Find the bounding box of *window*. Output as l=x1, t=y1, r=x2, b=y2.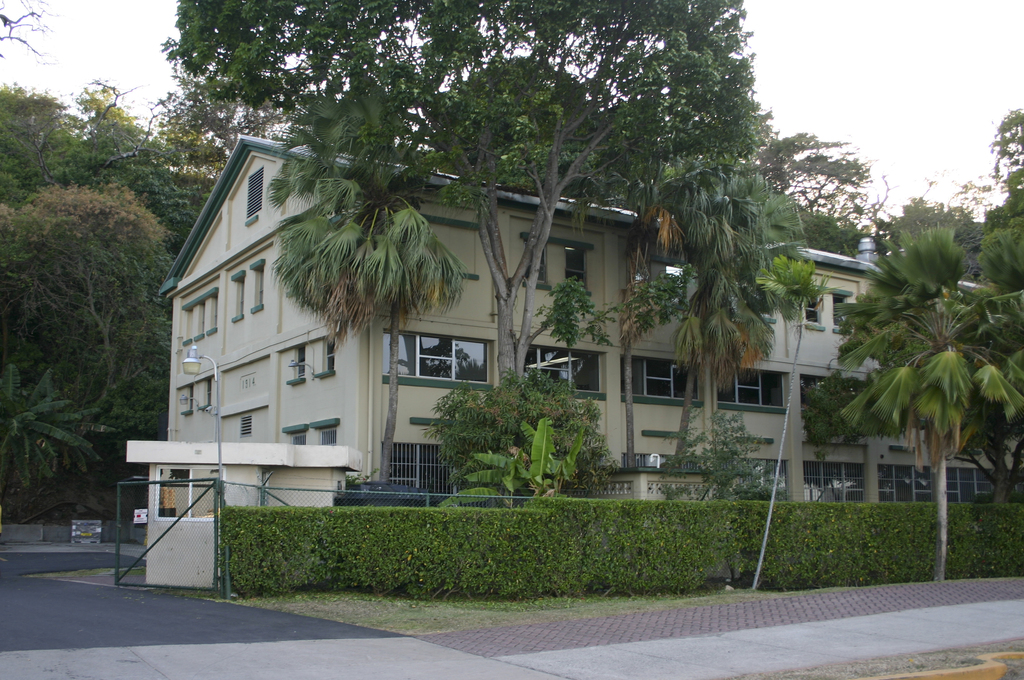
l=311, t=338, r=340, b=380.
